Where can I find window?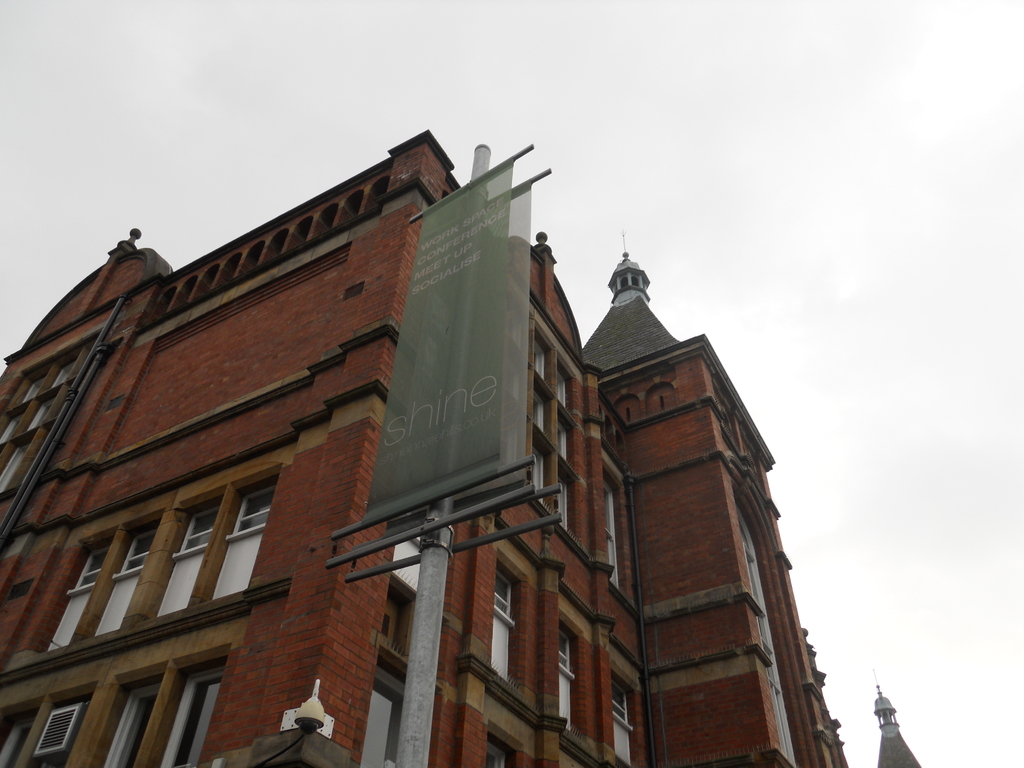
You can find it at x1=533 y1=449 x2=554 y2=498.
